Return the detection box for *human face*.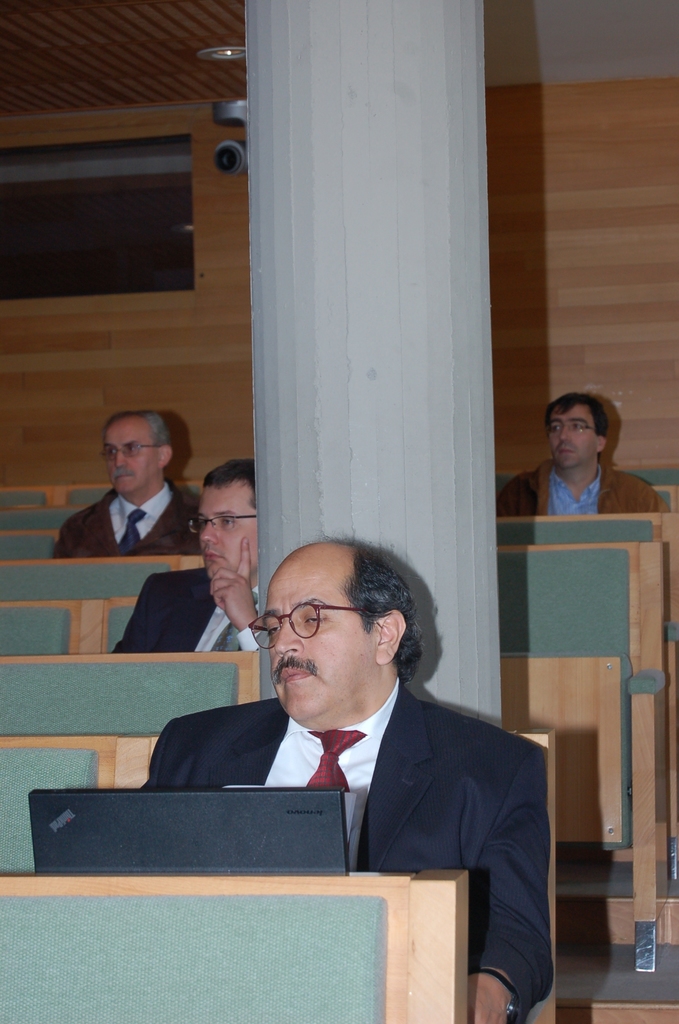
region(548, 403, 597, 467).
